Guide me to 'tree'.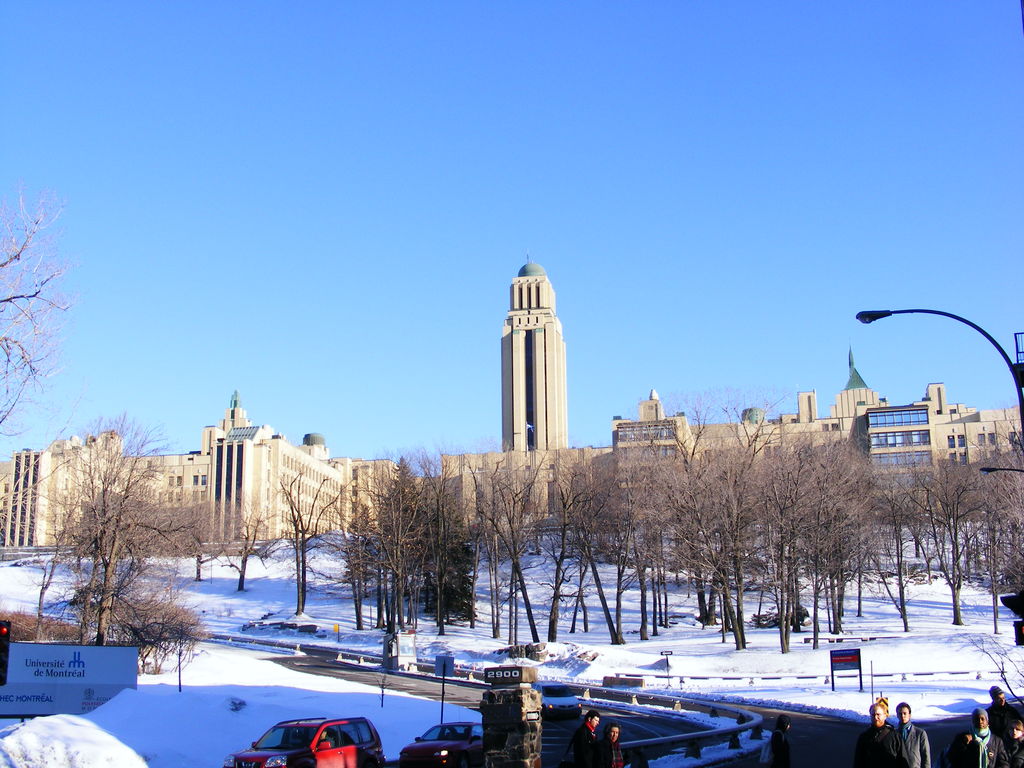
Guidance: region(788, 435, 879, 630).
